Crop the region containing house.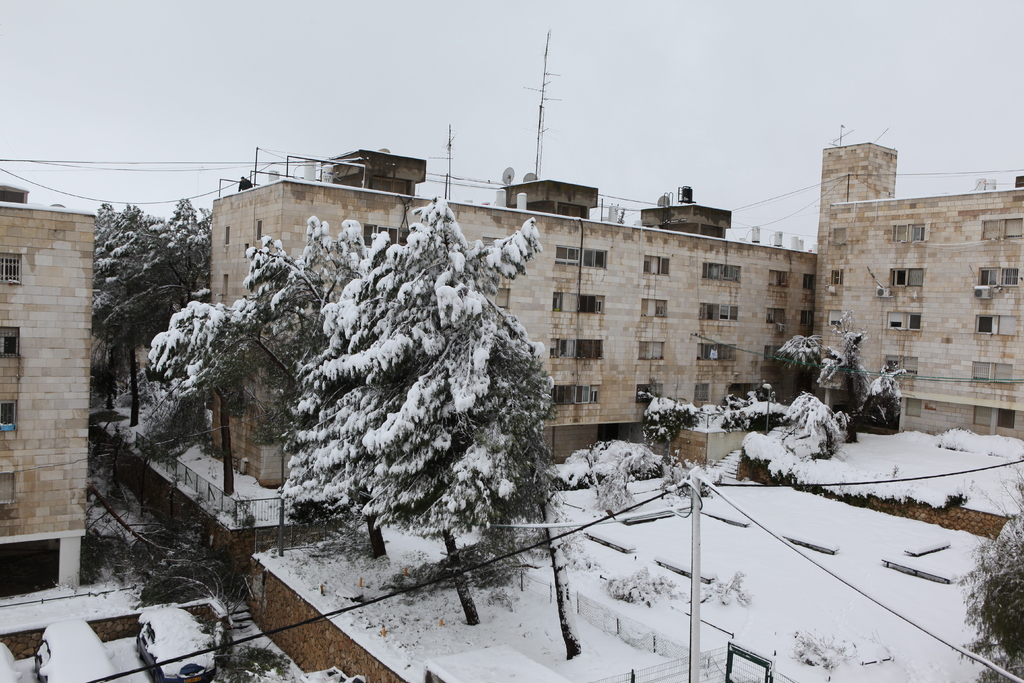
Crop region: (x1=207, y1=151, x2=822, y2=490).
